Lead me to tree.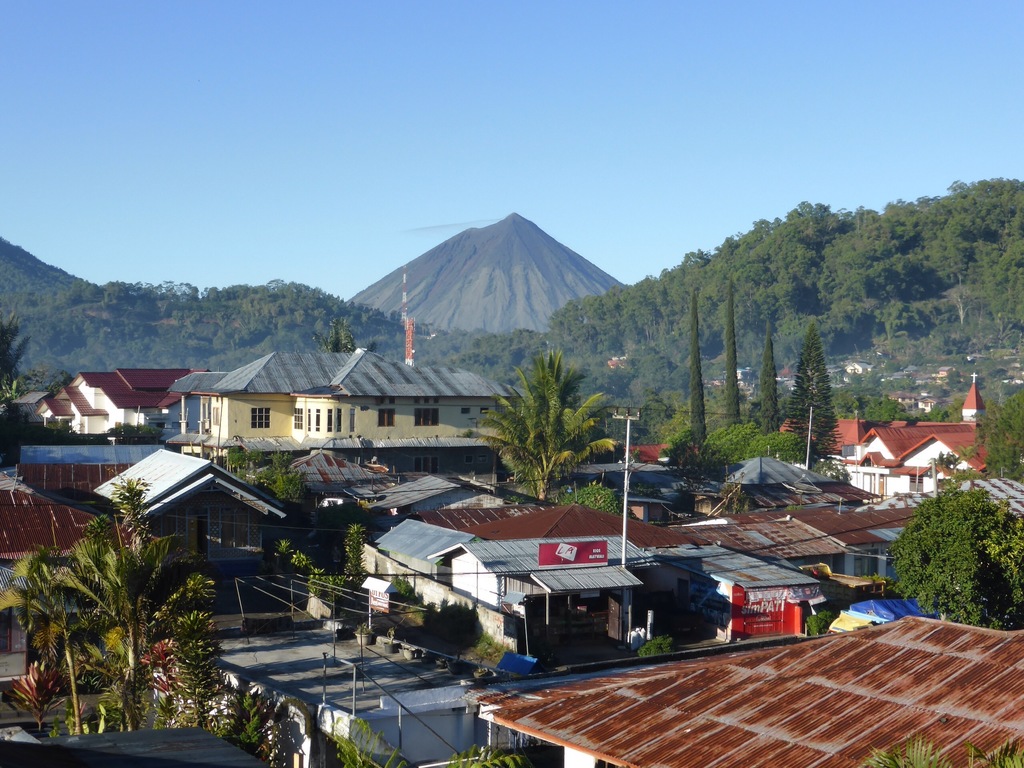
Lead to [left=228, top=685, right=288, bottom=764].
